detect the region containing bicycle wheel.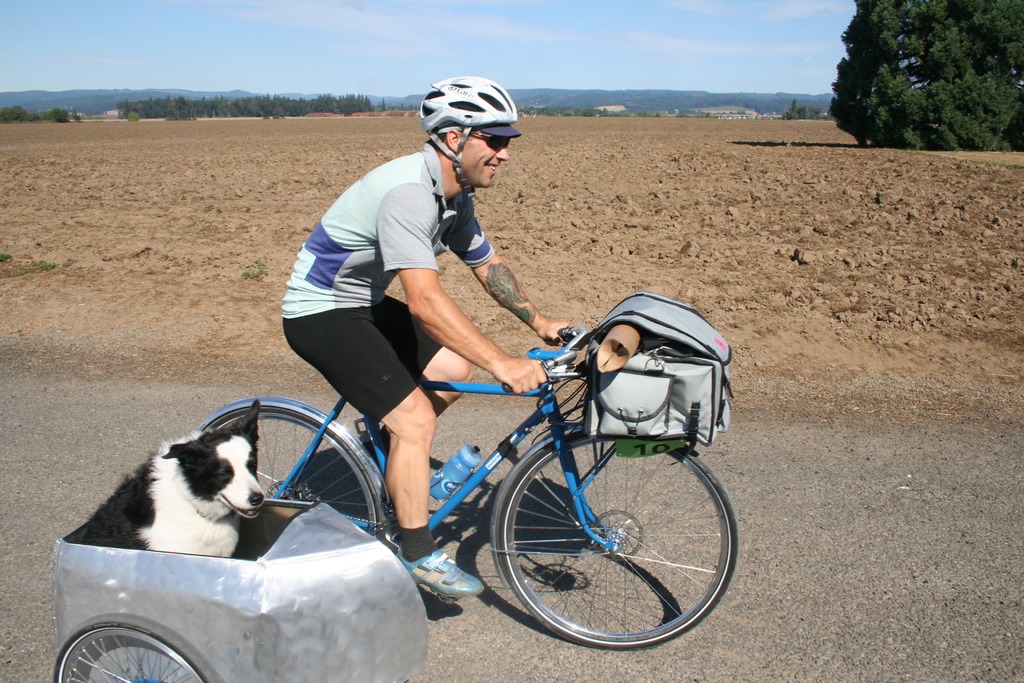
l=489, t=425, r=737, b=655.
